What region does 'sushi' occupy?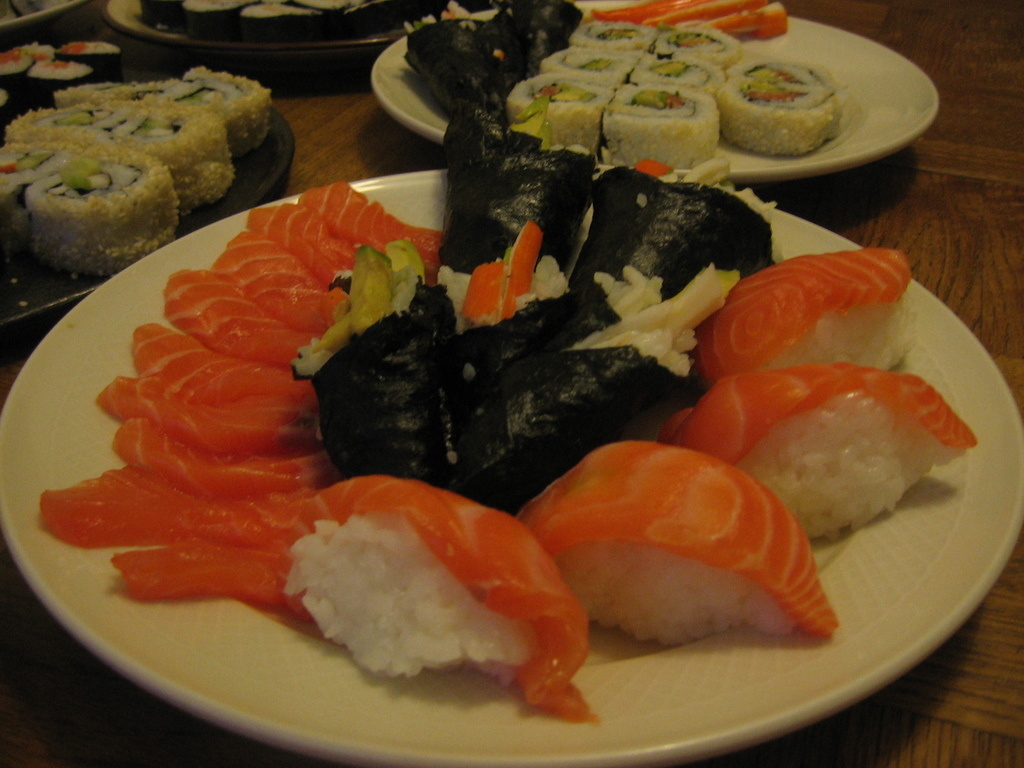
521 441 829 657.
